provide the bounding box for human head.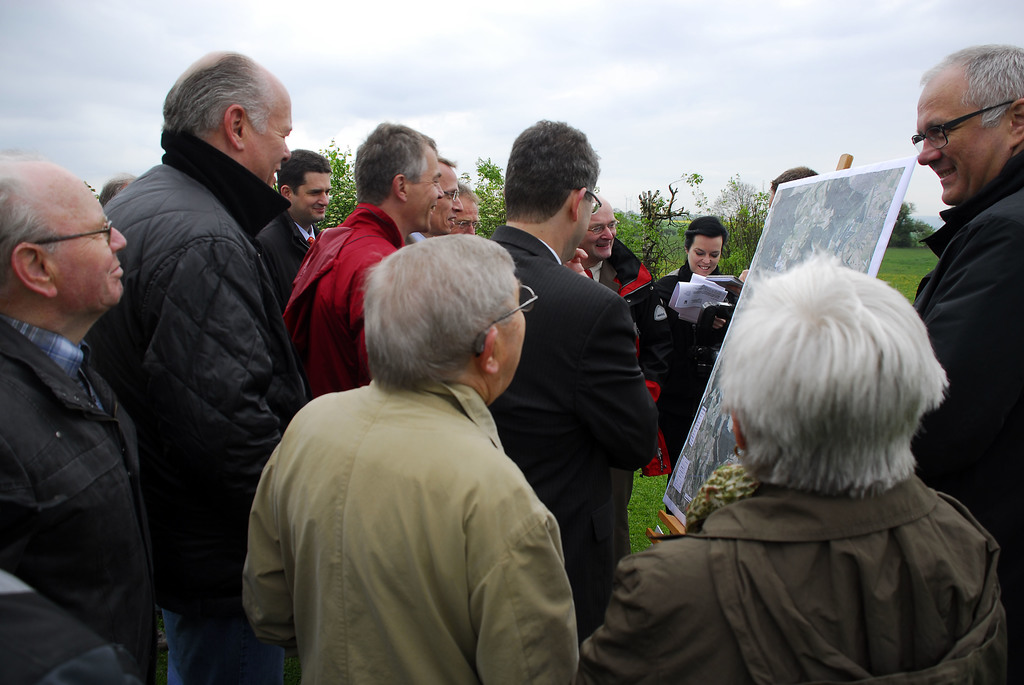
159 50 294 187.
